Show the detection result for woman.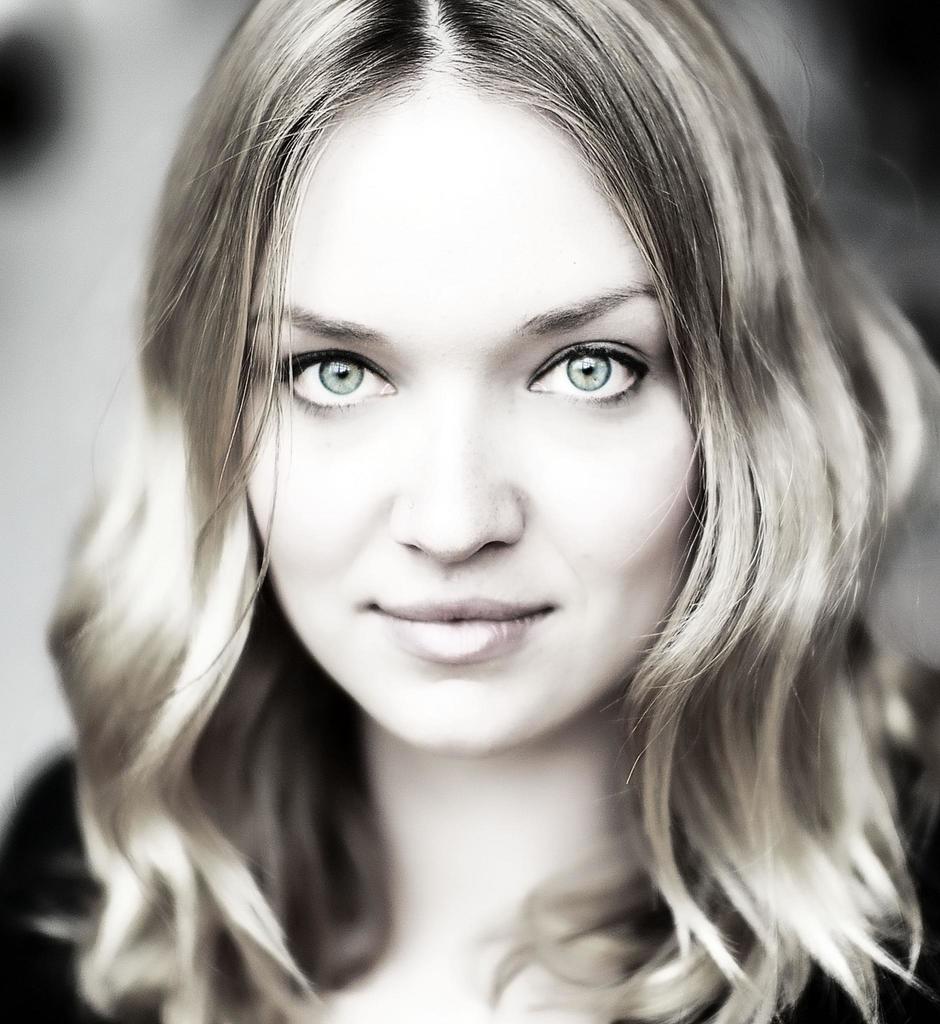
crop(11, 10, 939, 1015).
